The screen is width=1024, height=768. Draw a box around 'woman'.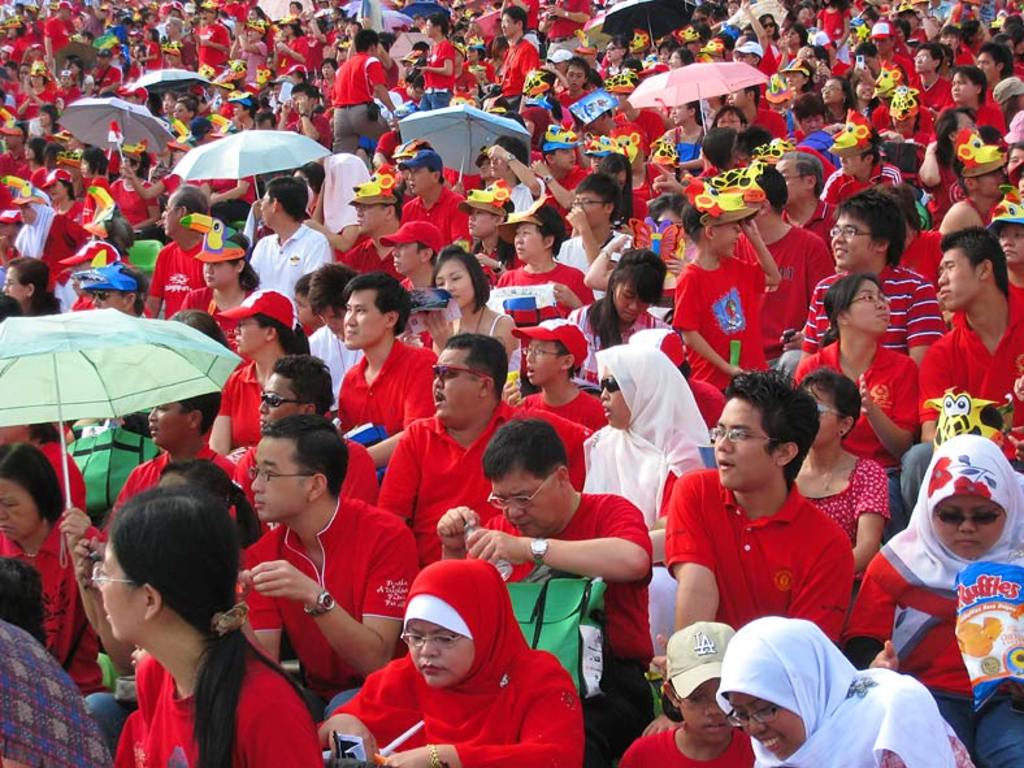
pyautogui.locateOnScreen(39, 168, 91, 222).
